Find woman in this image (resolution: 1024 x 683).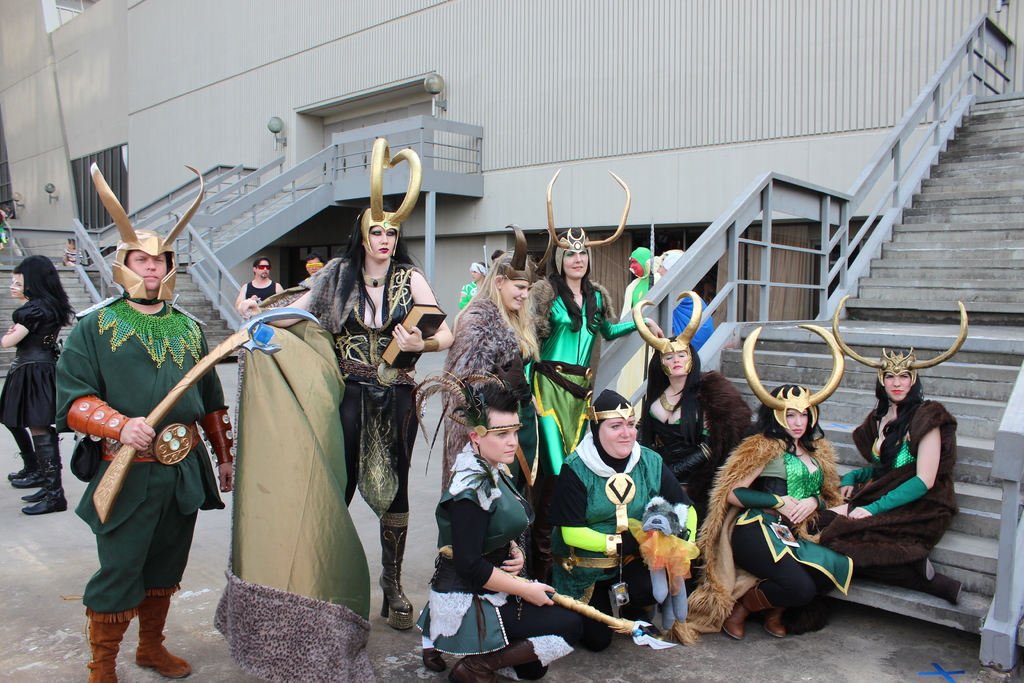
left=713, top=384, right=852, bottom=648.
